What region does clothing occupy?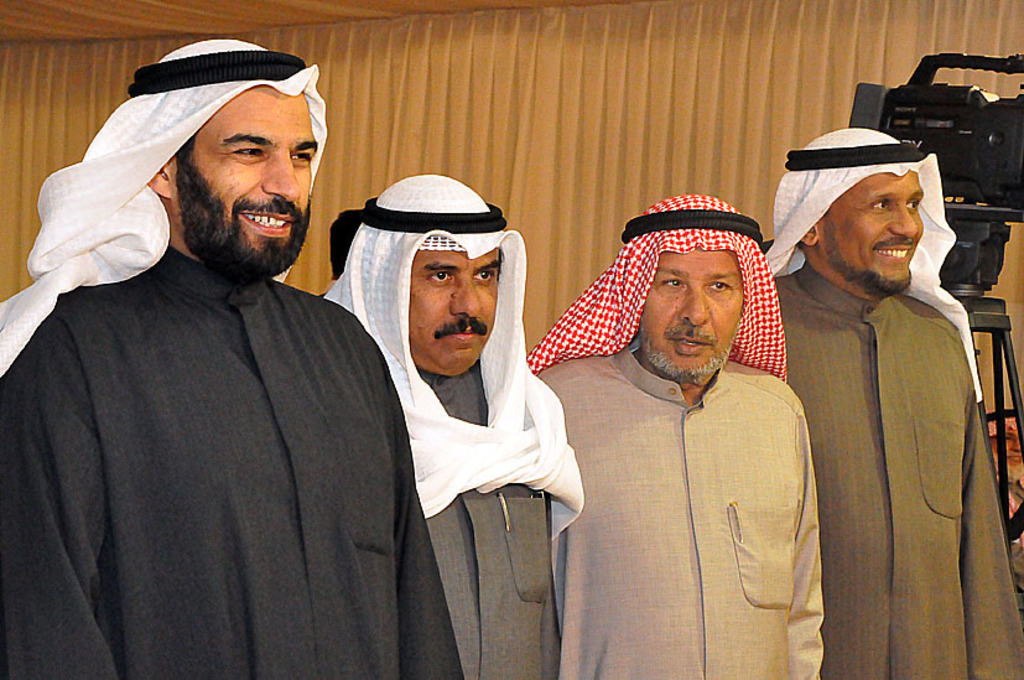
bbox(0, 35, 471, 679).
